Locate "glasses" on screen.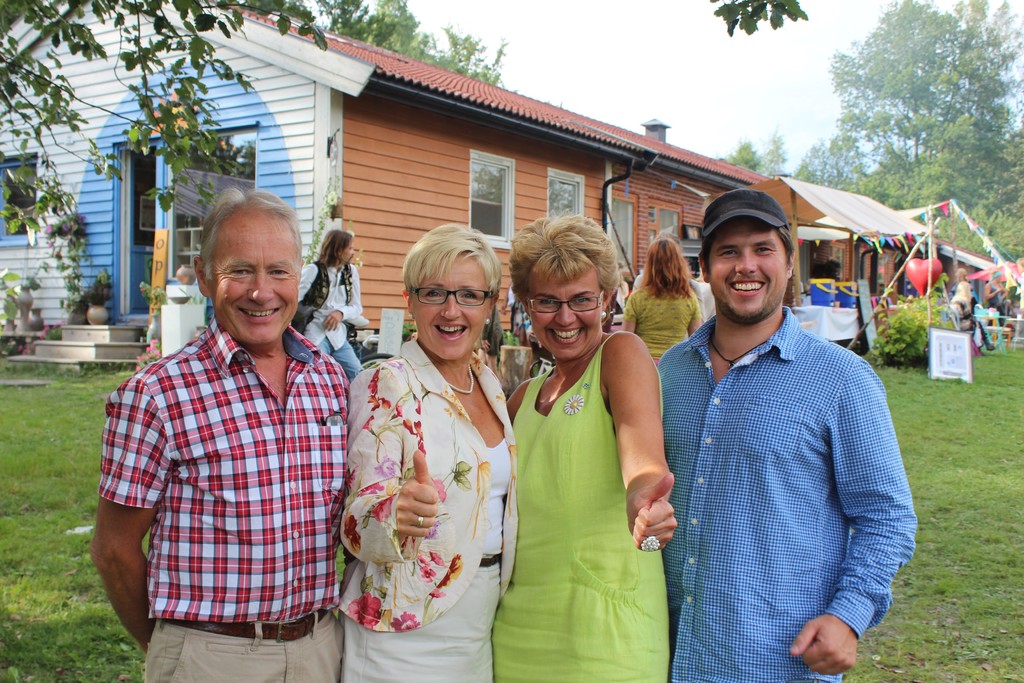
On screen at bbox=(408, 284, 502, 308).
